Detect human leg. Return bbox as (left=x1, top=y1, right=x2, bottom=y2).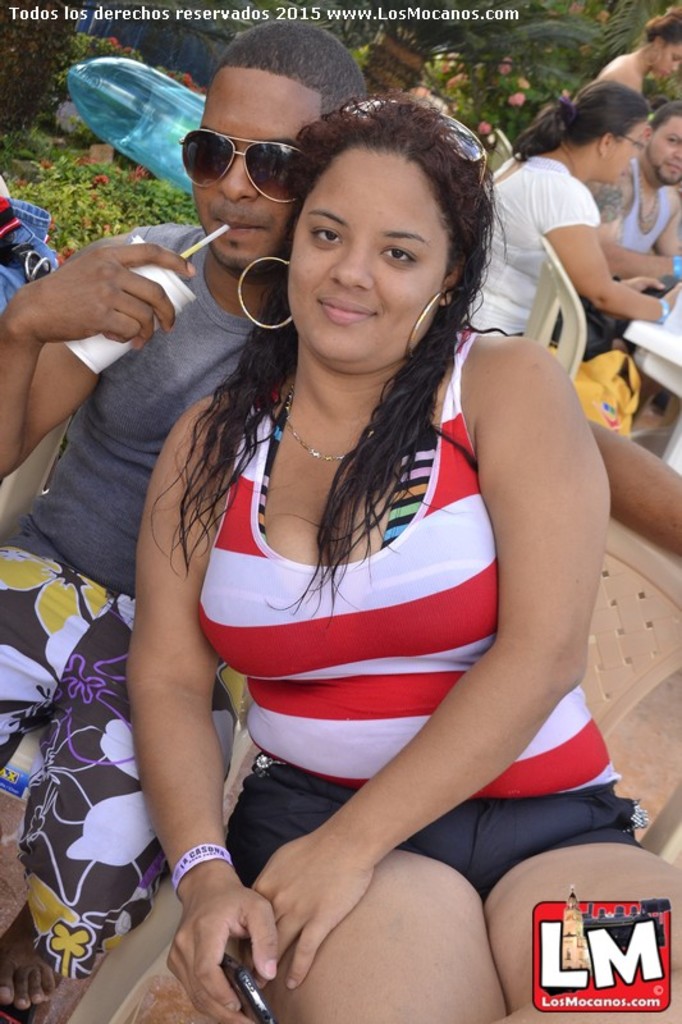
(left=0, top=598, right=238, bottom=1006).
